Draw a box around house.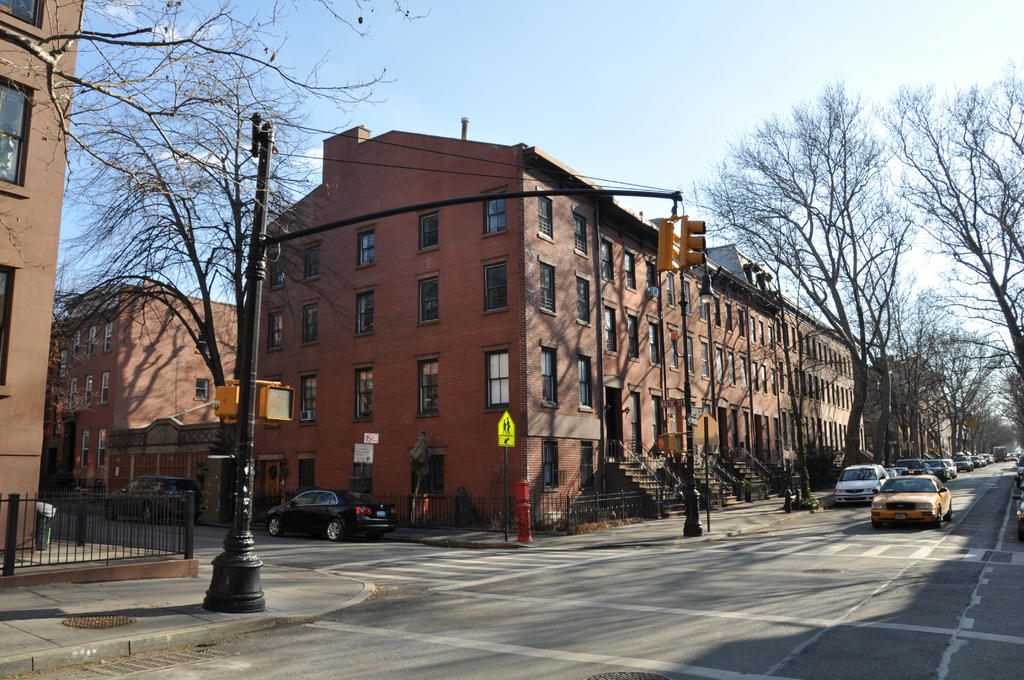
x1=844, y1=347, x2=986, y2=474.
